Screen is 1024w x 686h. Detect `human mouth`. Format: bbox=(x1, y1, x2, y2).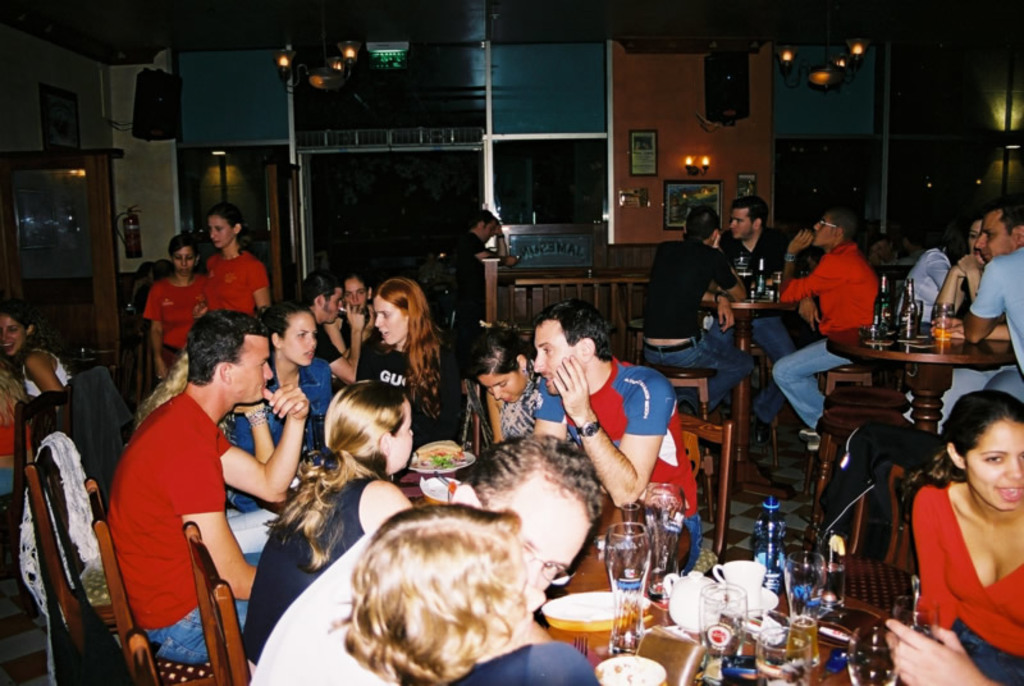
bbox=(992, 485, 1021, 498).
